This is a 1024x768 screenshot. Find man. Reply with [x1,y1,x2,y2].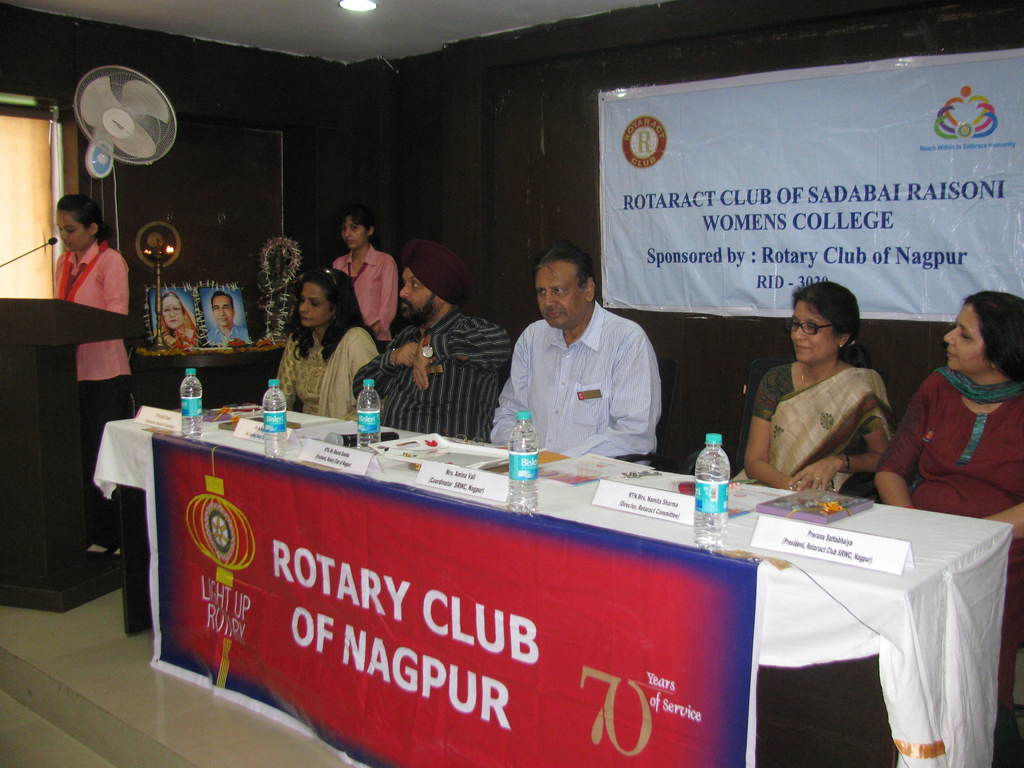
[202,290,252,346].
